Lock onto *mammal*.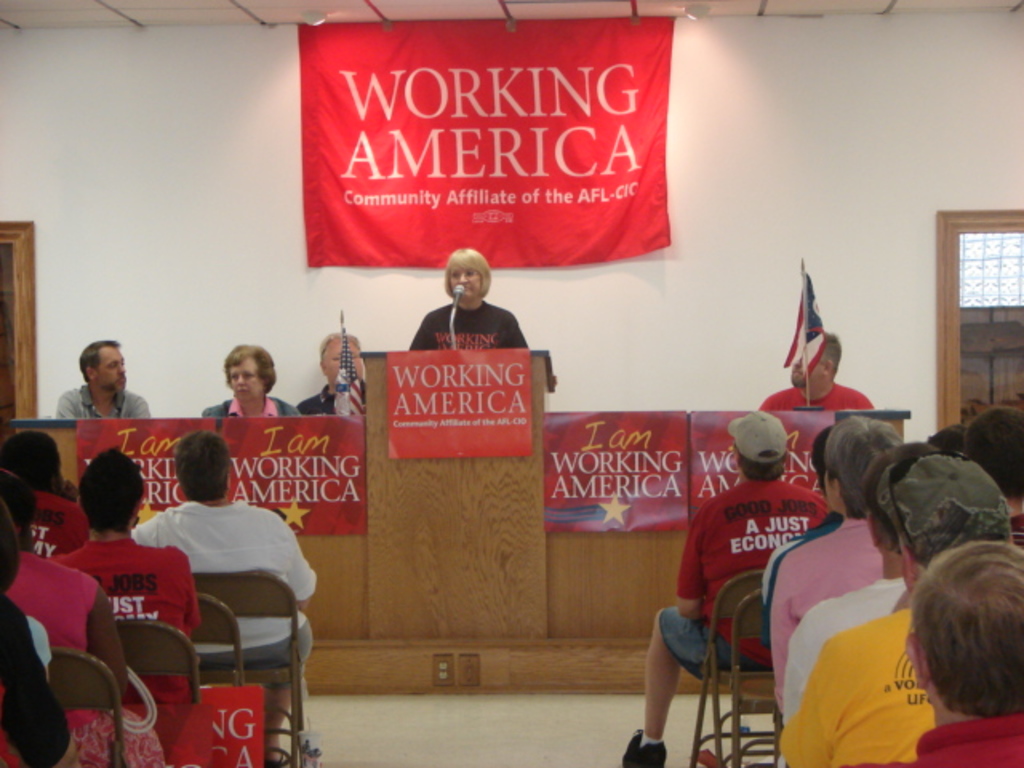
Locked: {"x1": 768, "y1": 411, "x2": 912, "y2": 715}.
